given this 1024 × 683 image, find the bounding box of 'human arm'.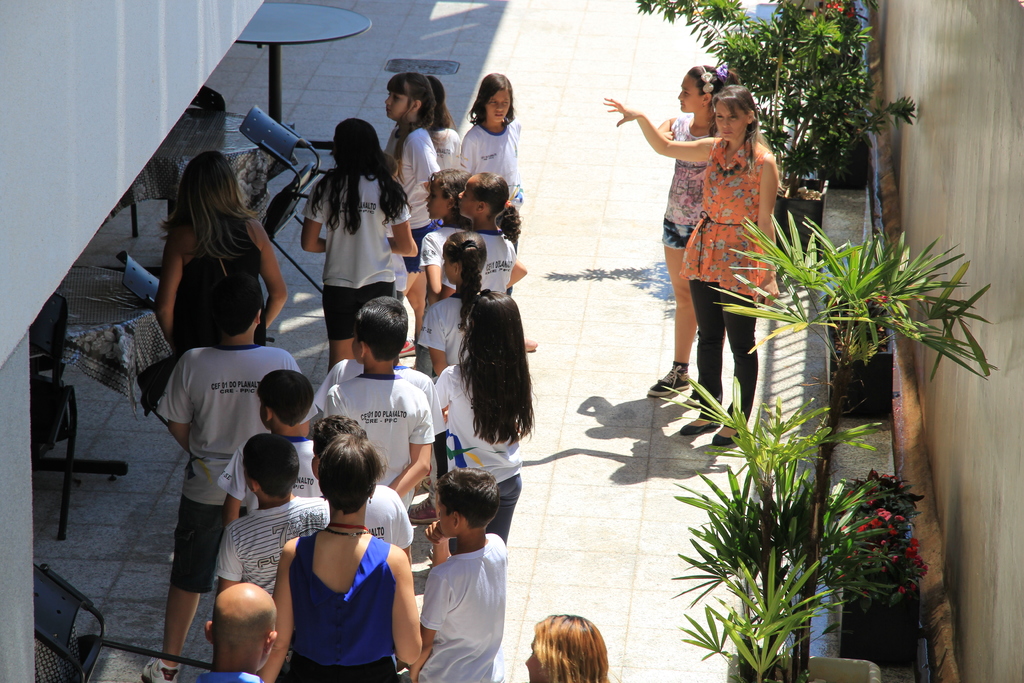
select_region(417, 304, 456, 379).
